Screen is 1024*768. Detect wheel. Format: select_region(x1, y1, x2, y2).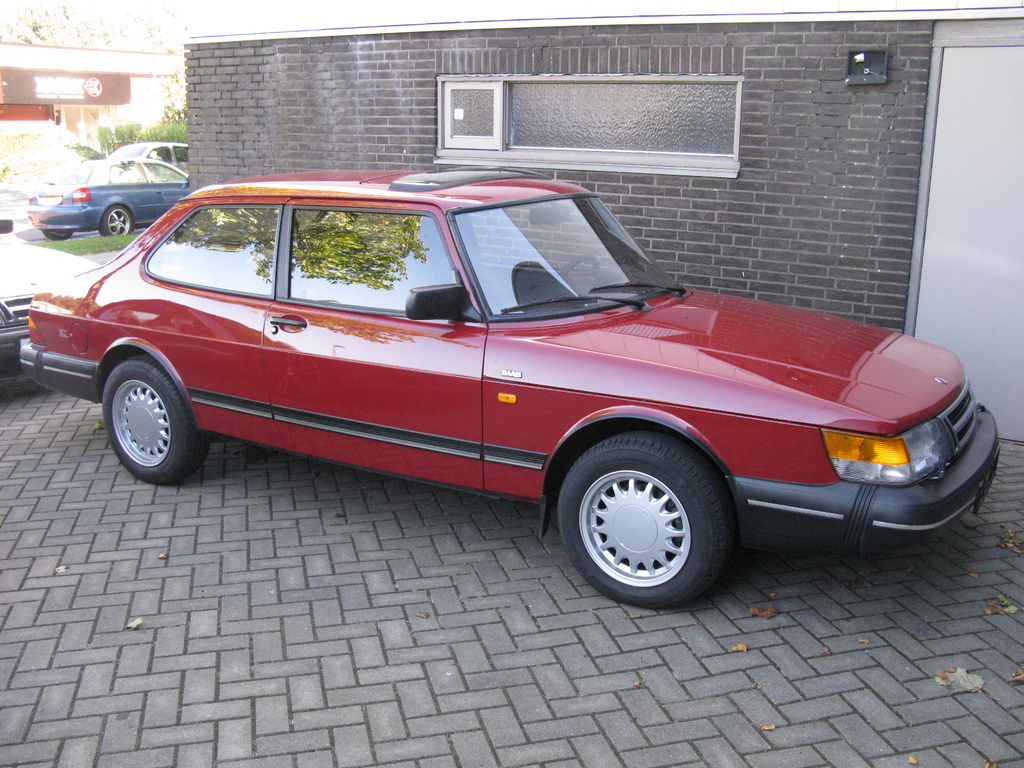
select_region(44, 227, 72, 236).
